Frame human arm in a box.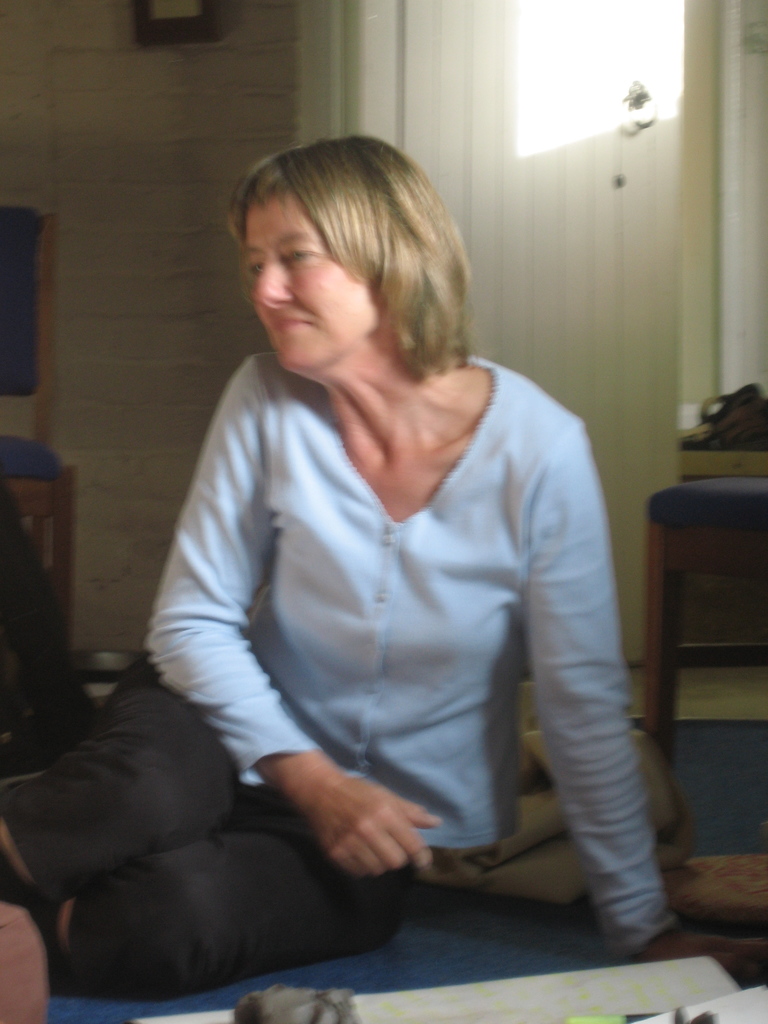
pyautogui.locateOnScreen(151, 353, 458, 883).
